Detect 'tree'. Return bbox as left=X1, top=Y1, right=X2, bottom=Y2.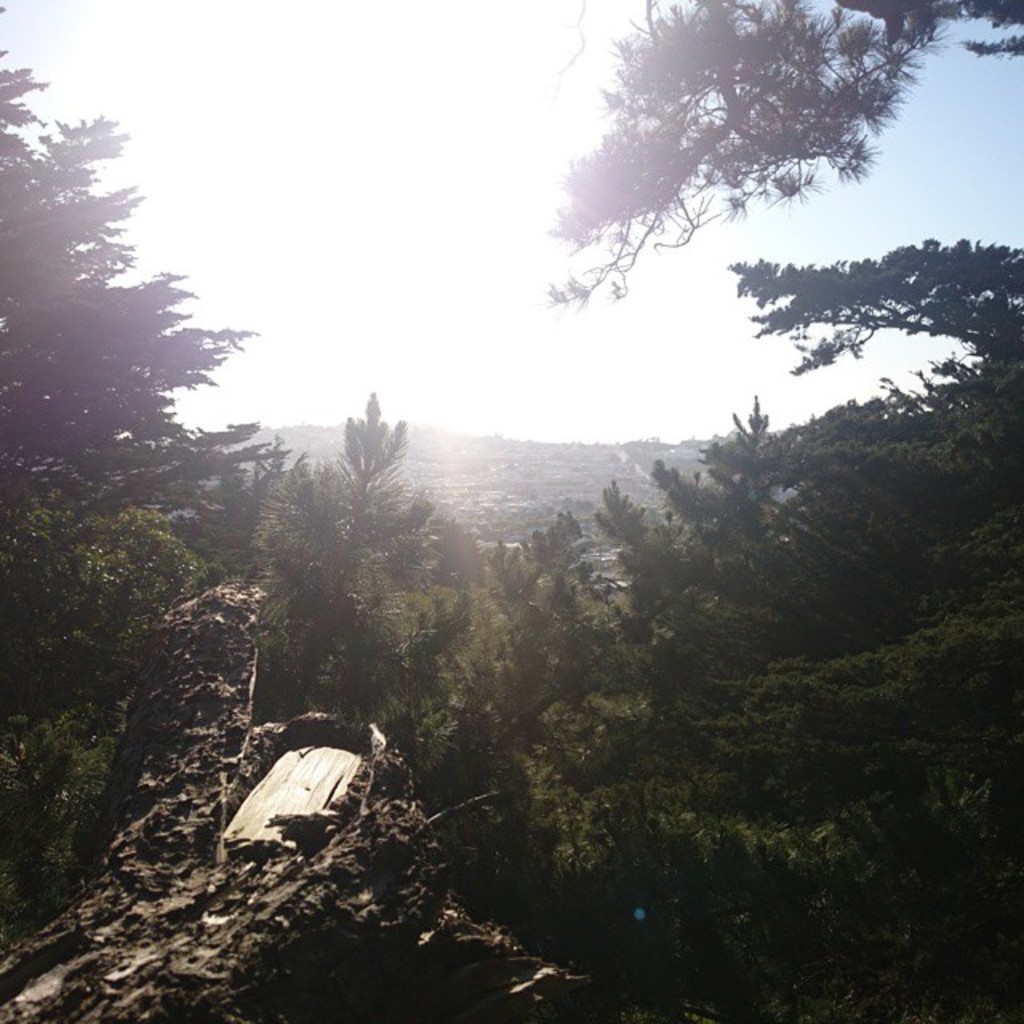
left=43, top=411, right=298, bottom=568.
